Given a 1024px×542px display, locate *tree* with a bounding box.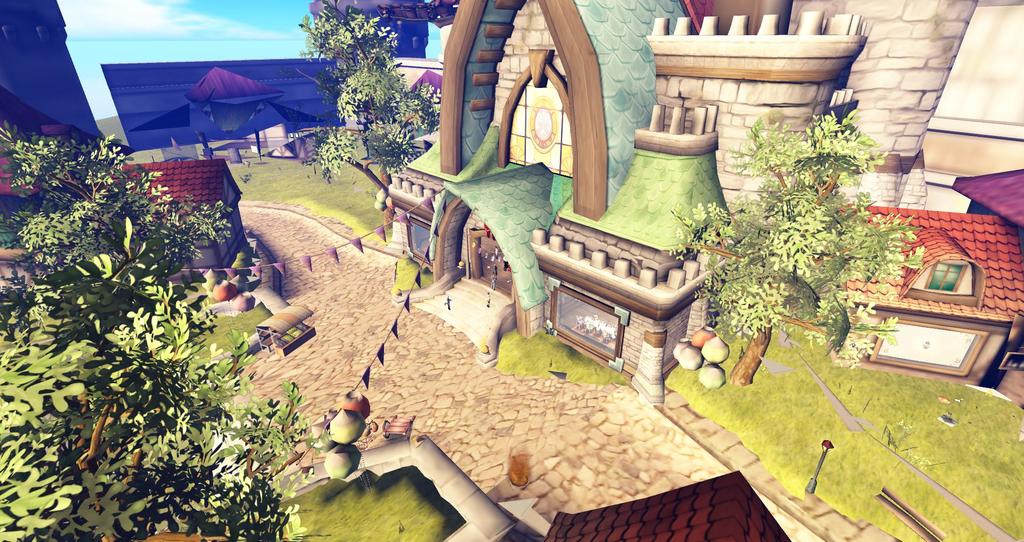
Located: rect(299, 0, 451, 213).
